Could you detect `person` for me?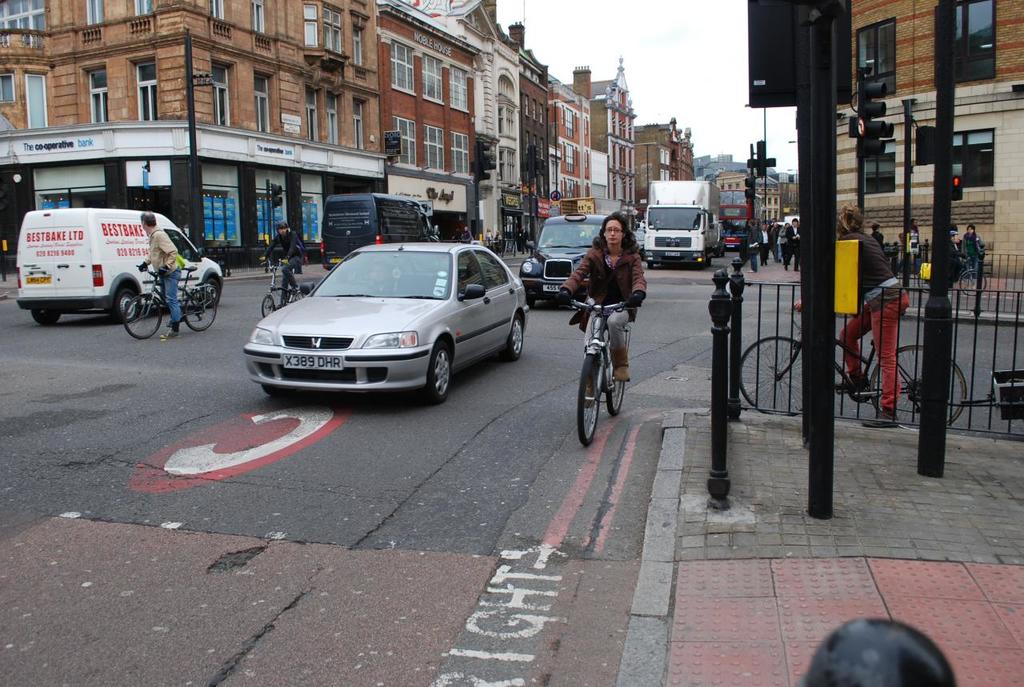
Detection result: (570,194,640,435).
